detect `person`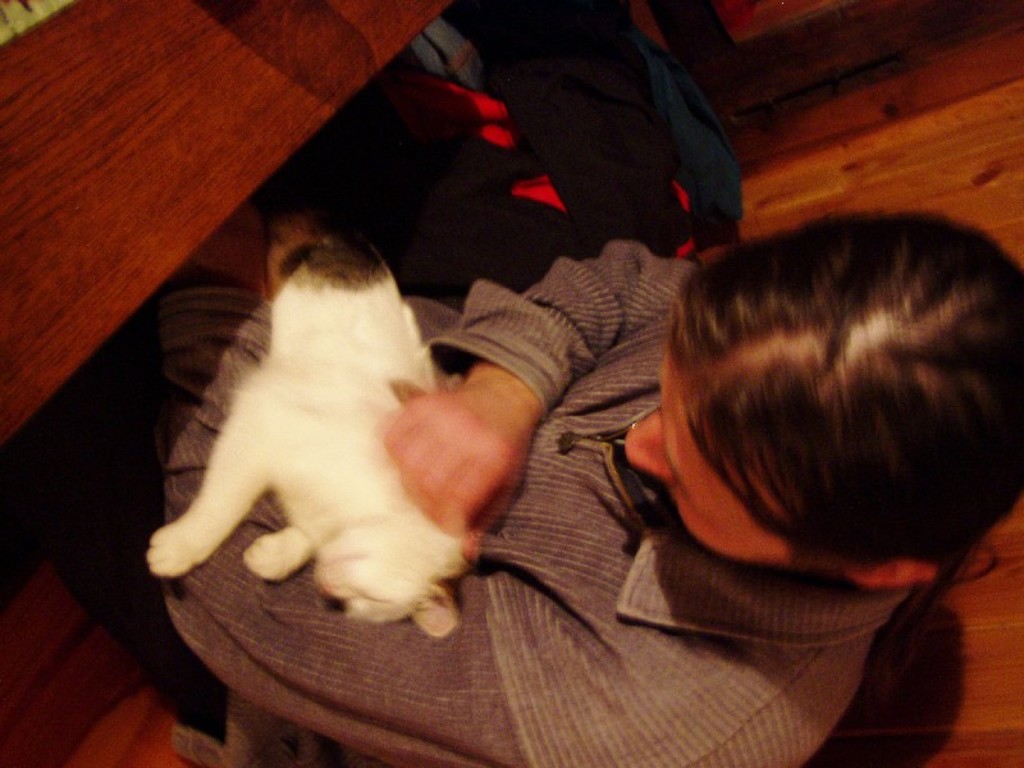
[228,148,977,741]
